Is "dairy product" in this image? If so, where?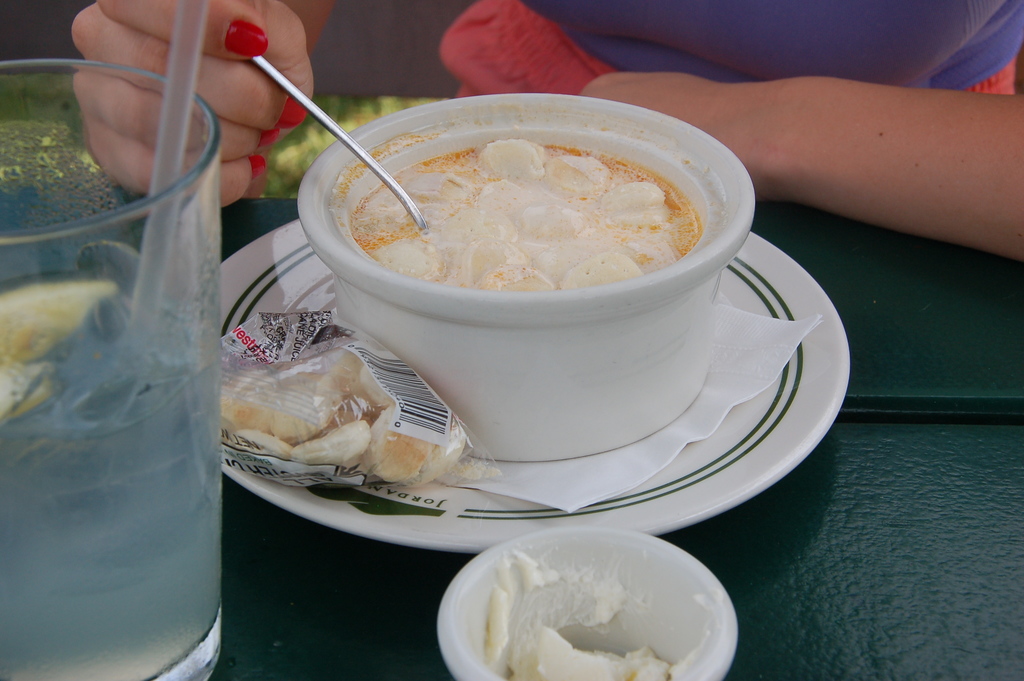
Yes, at 518, 621, 659, 680.
